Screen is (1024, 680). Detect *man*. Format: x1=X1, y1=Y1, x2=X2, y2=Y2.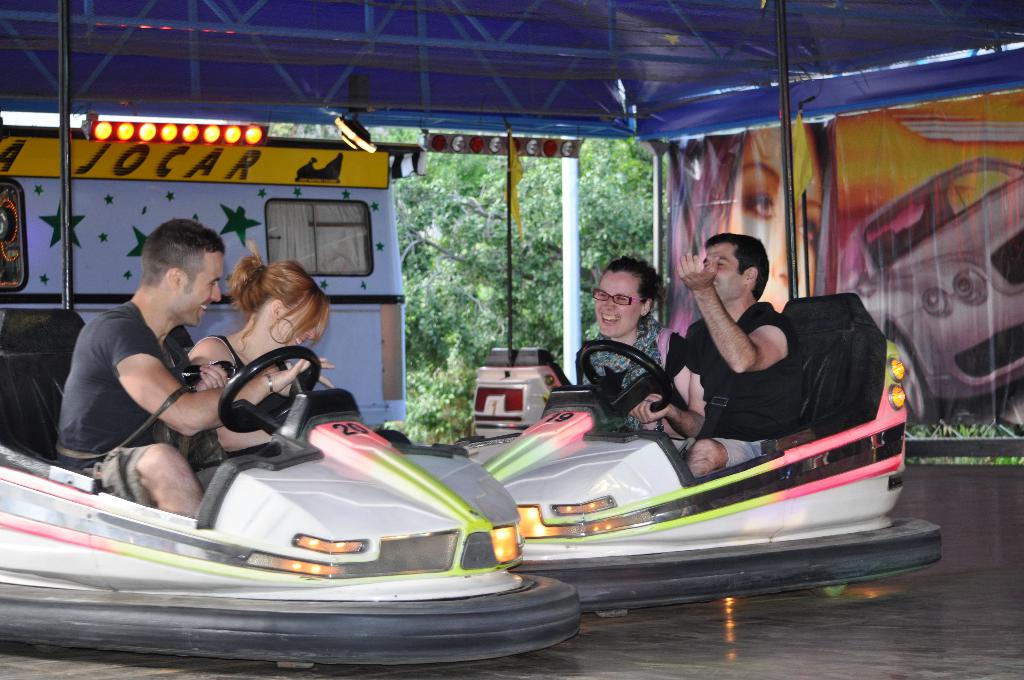
x1=628, y1=232, x2=799, y2=480.
